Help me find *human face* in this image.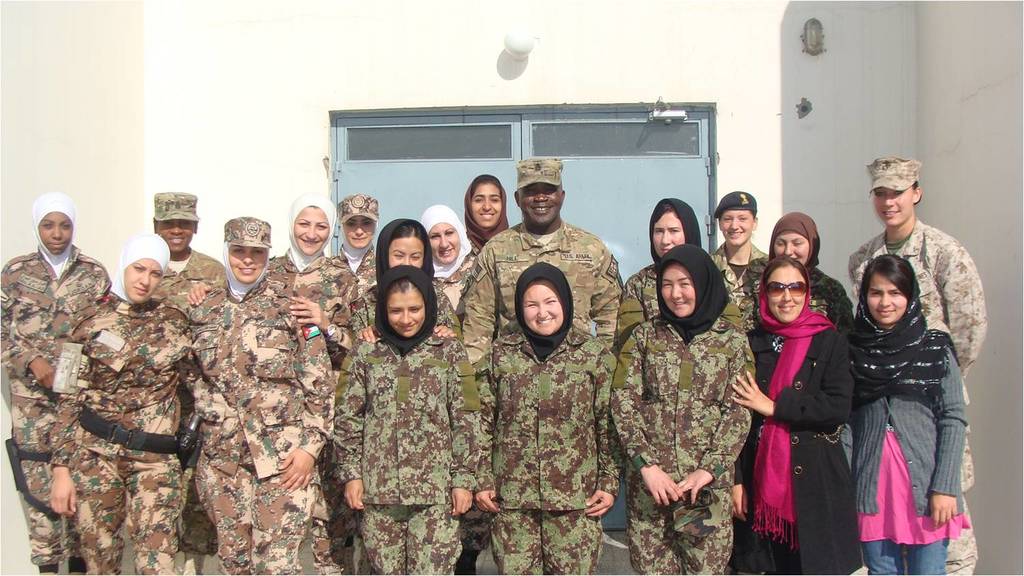
Found it: box=[517, 186, 567, 224].
